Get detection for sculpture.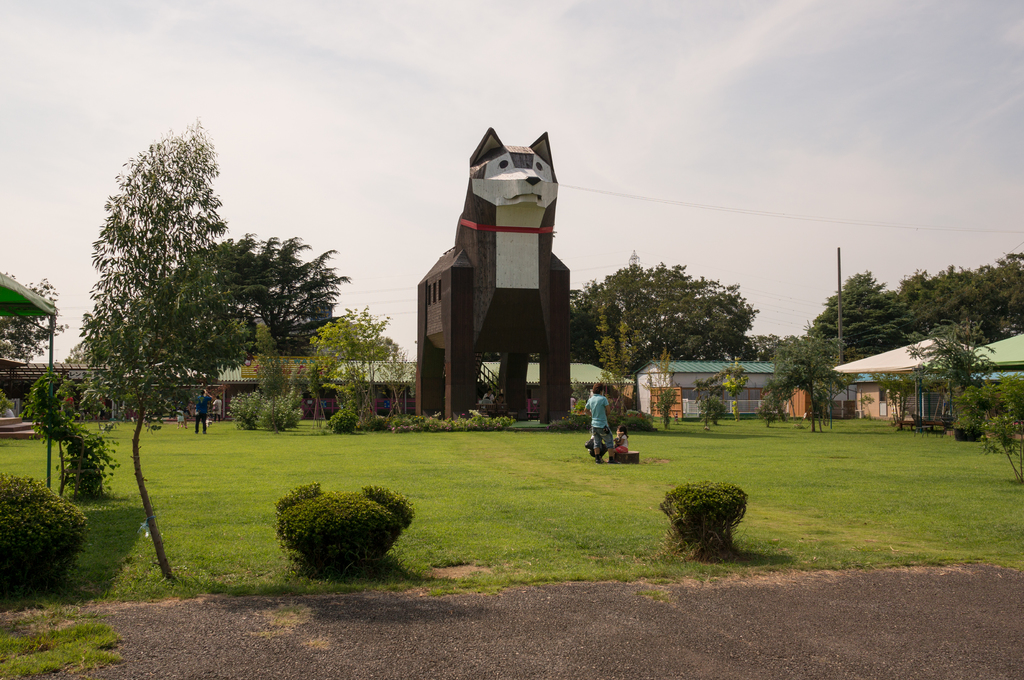
Detection: l=412, t=113, r=587, b=417.
